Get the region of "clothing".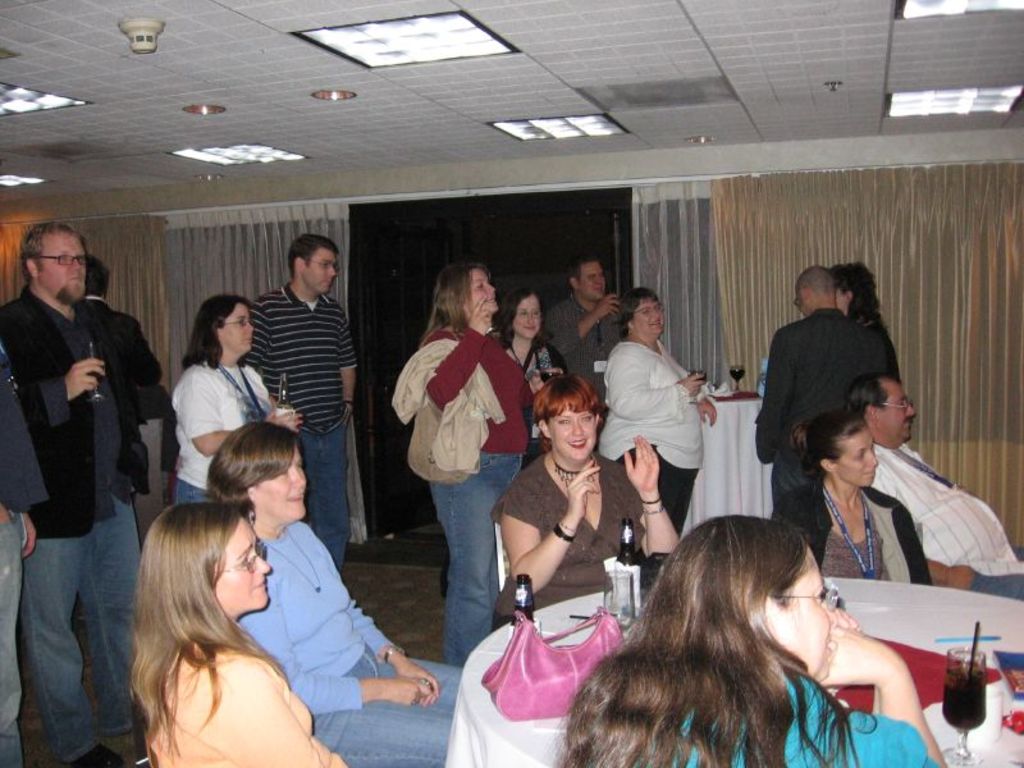
box=[495, 451, 644, 625].
